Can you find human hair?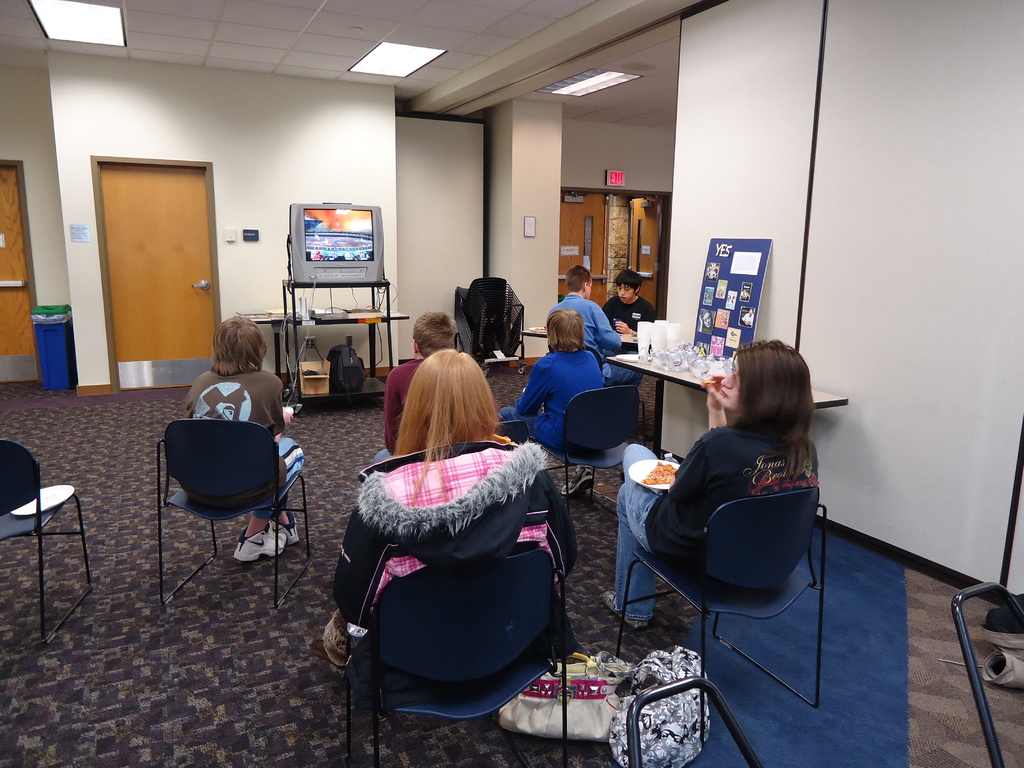
Yes, bounding box: [610,270,639,296].
